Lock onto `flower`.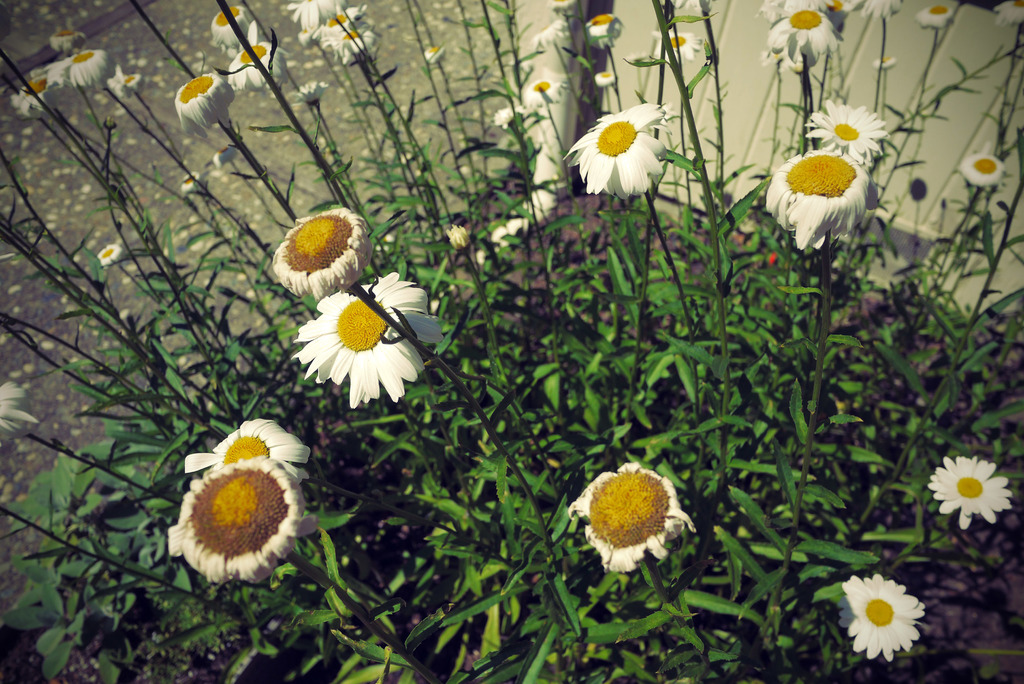
Locked: bbox(801, 103, 881, 170).
